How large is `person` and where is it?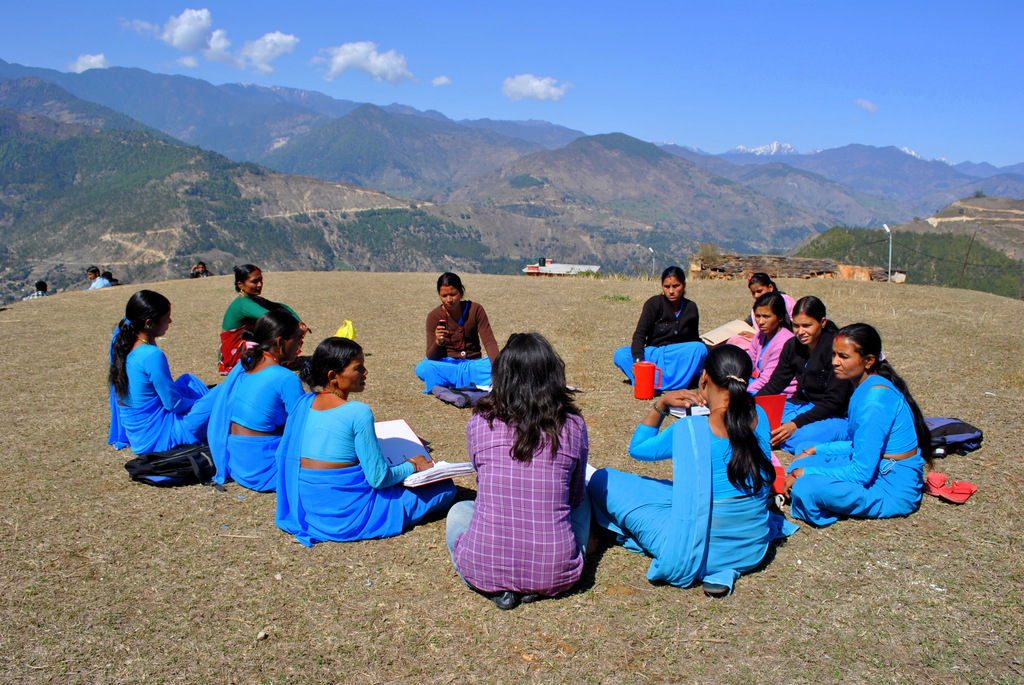
Bounding box: 761,286,837,438.
